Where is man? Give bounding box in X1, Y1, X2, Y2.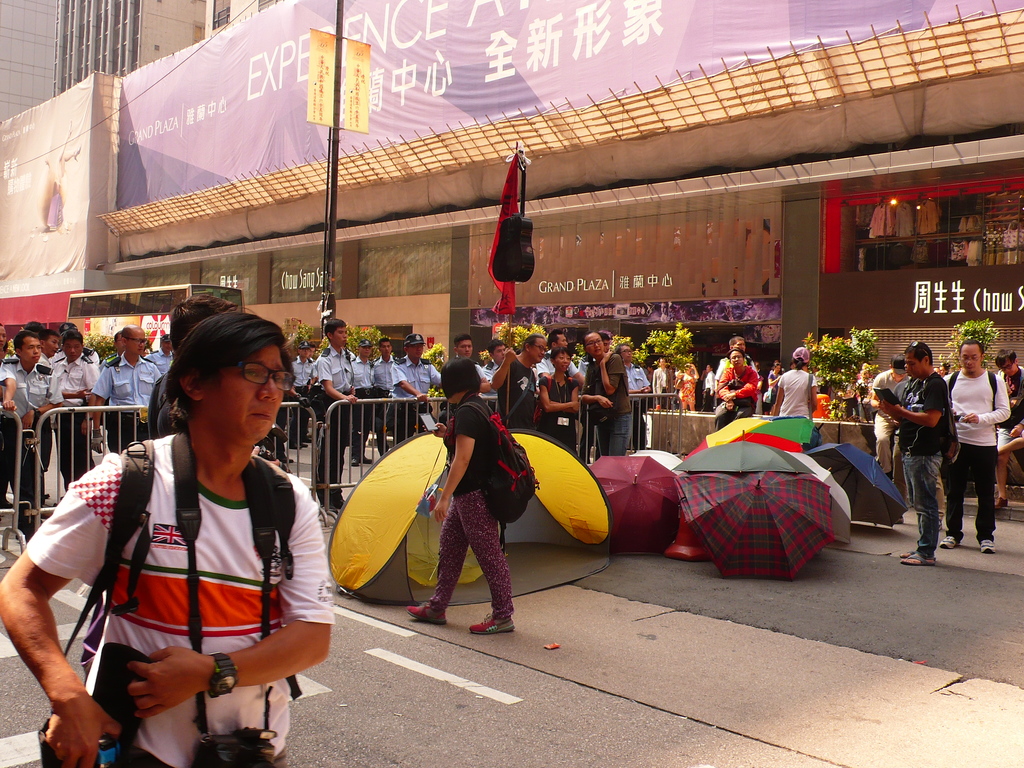
287, 341, 314, 436.
